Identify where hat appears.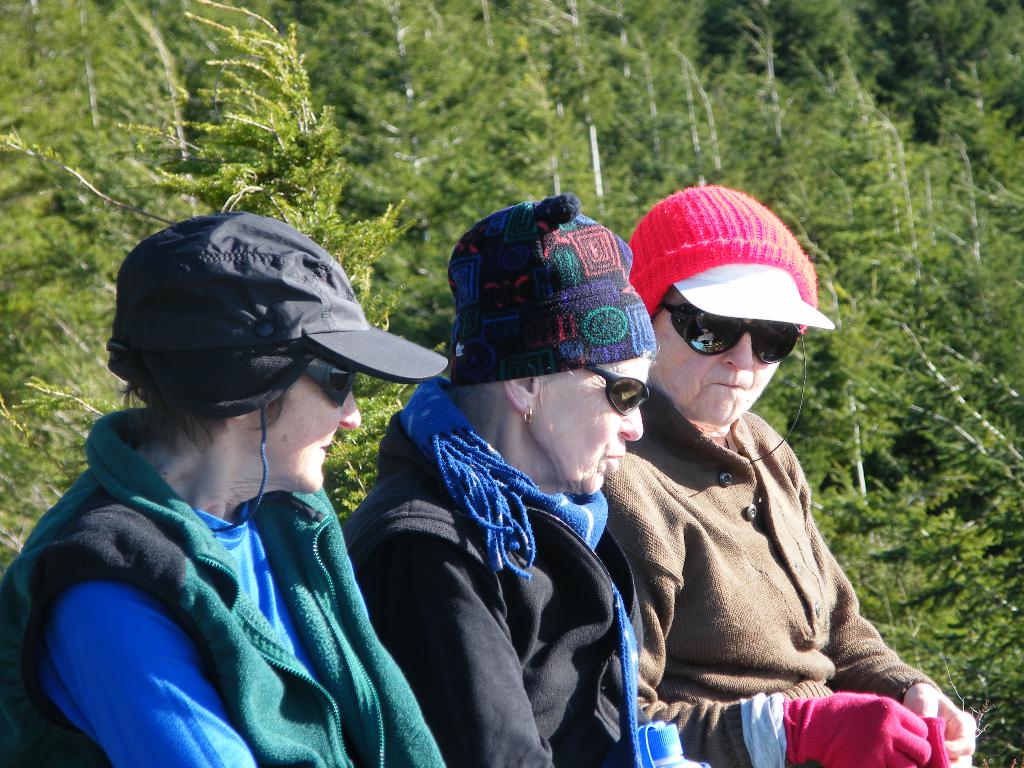
Appears at left=104, top=209, right=449, bottom=384.
